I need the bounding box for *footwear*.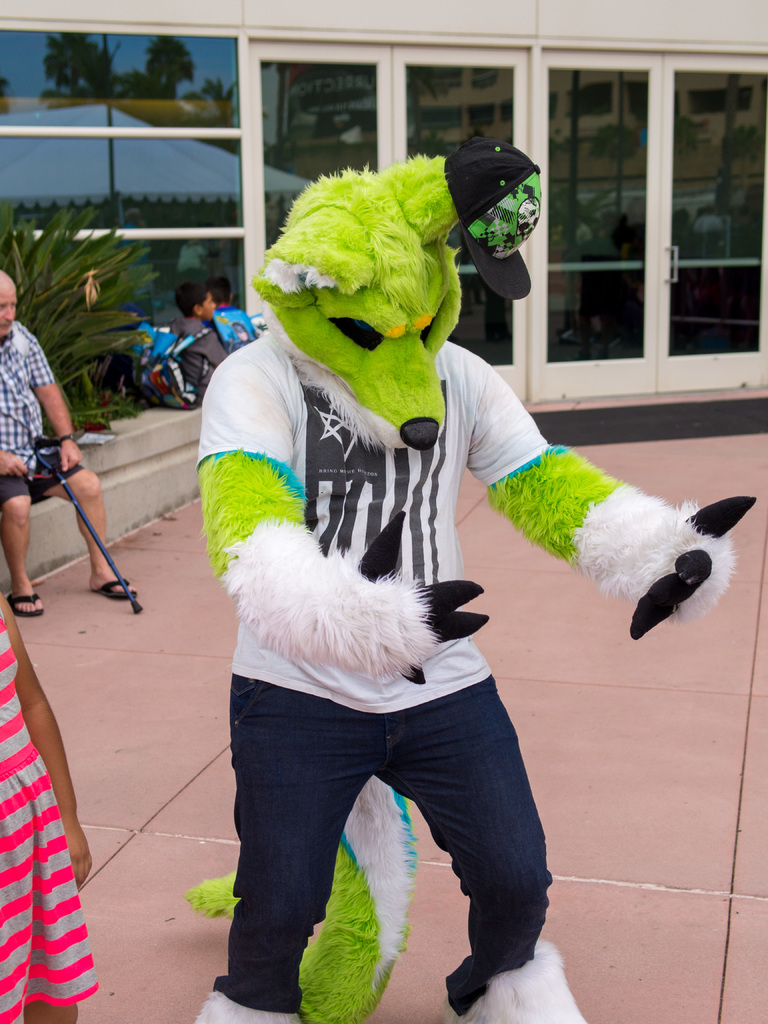
Here it is: {"left": 4, "top": 588, "right": 45, "bottom": 618}.
